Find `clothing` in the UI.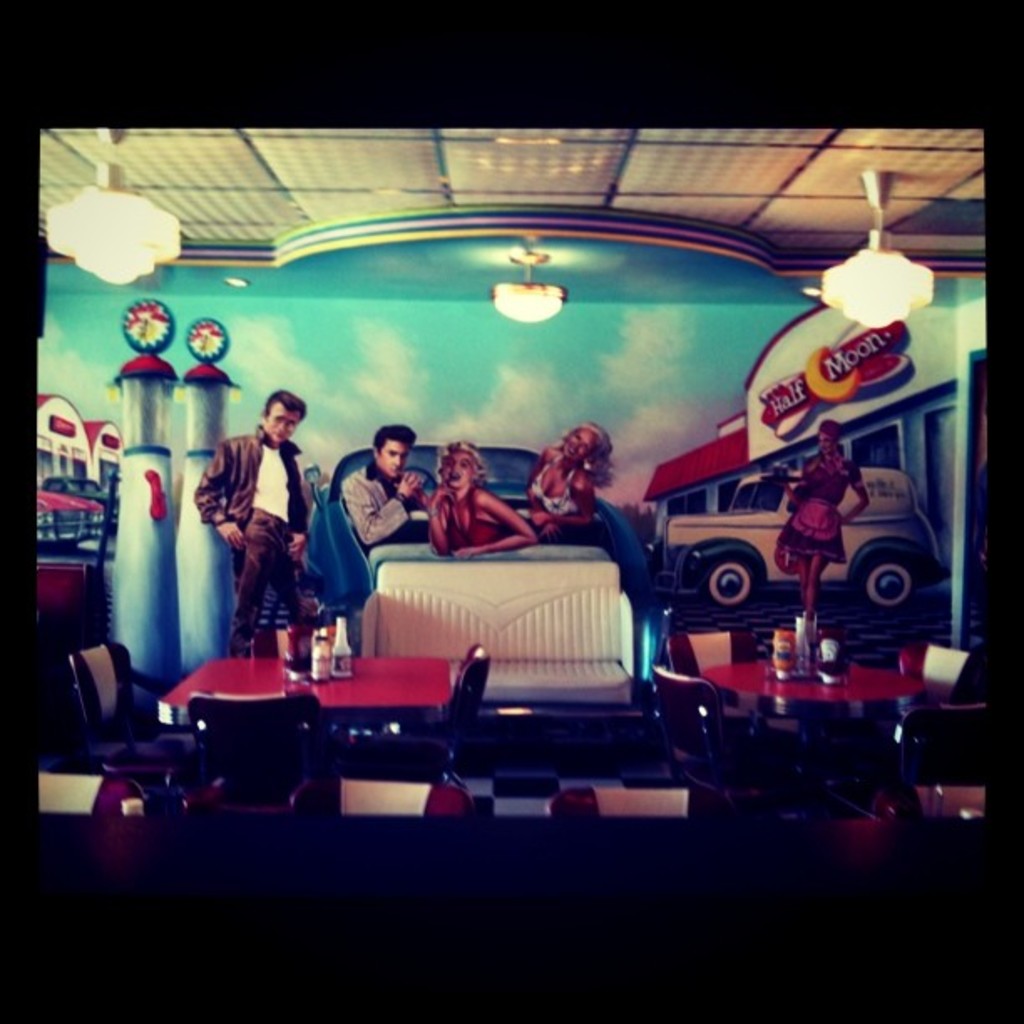
UI element at Rect(527, 453, 581, 517).
